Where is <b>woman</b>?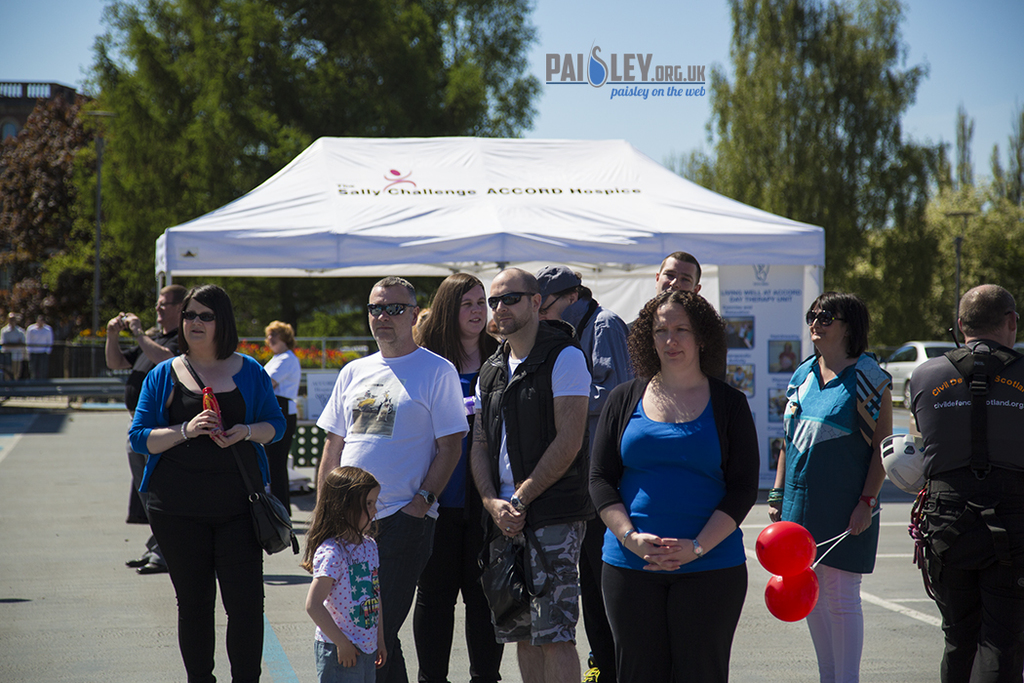
<region>601, 271, 771, 682</region>.
